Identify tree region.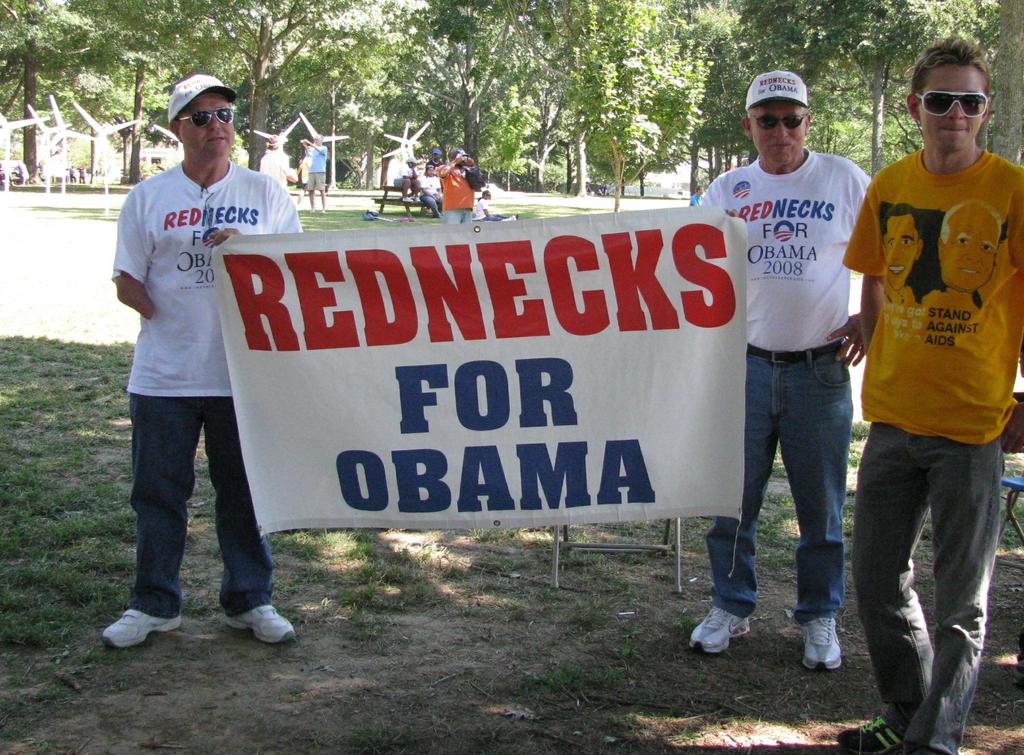
Region: x1=207 y1=0 x2=410 y2=181.
